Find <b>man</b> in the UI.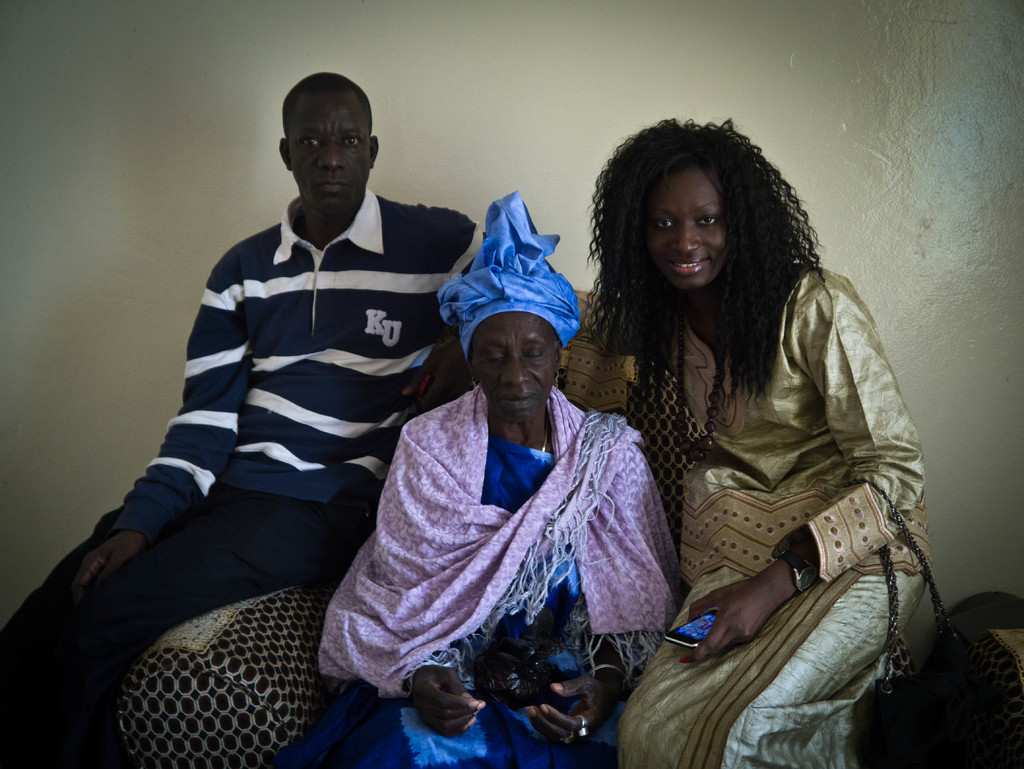
UI element at Rect(0, 71, 495, 760).
